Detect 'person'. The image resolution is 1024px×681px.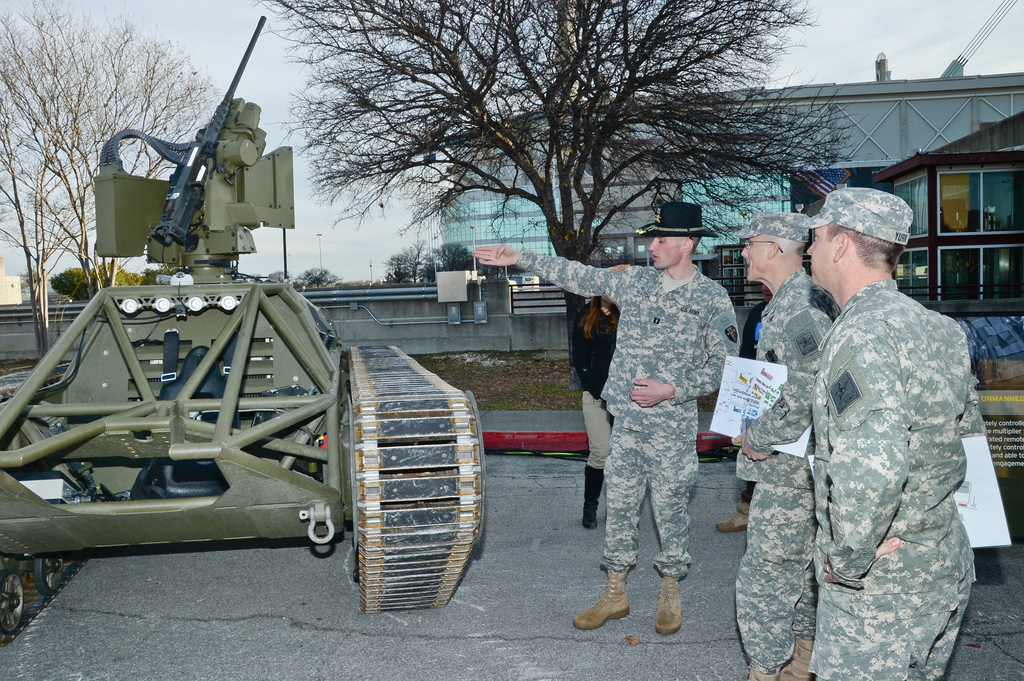
detection(726, 211, 832, 680).
